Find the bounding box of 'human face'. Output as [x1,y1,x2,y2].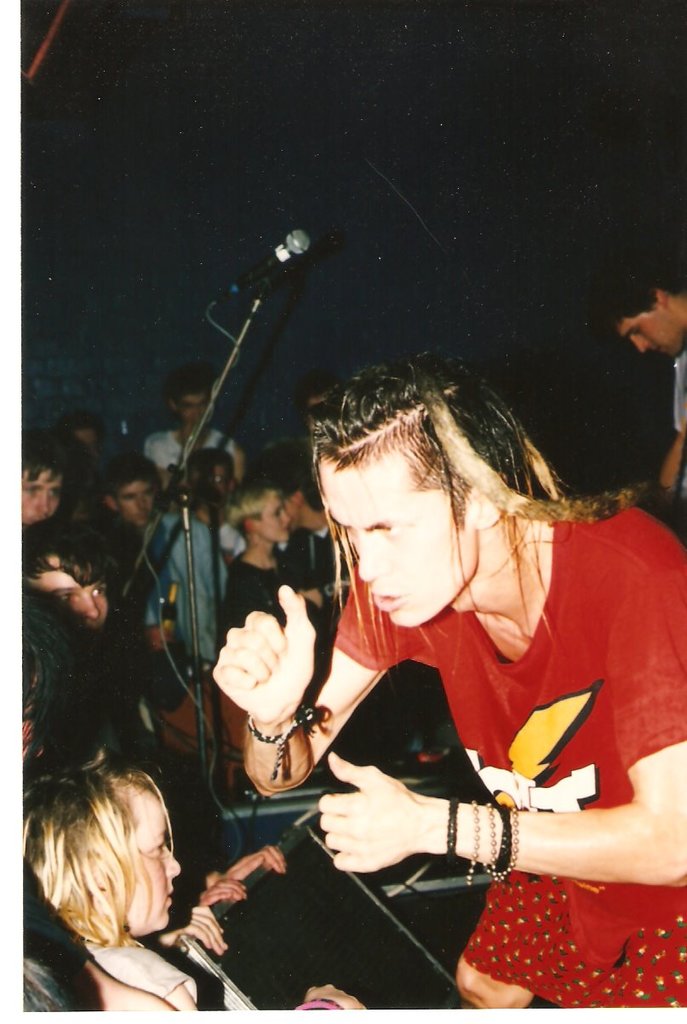
[106,773,203,936].
